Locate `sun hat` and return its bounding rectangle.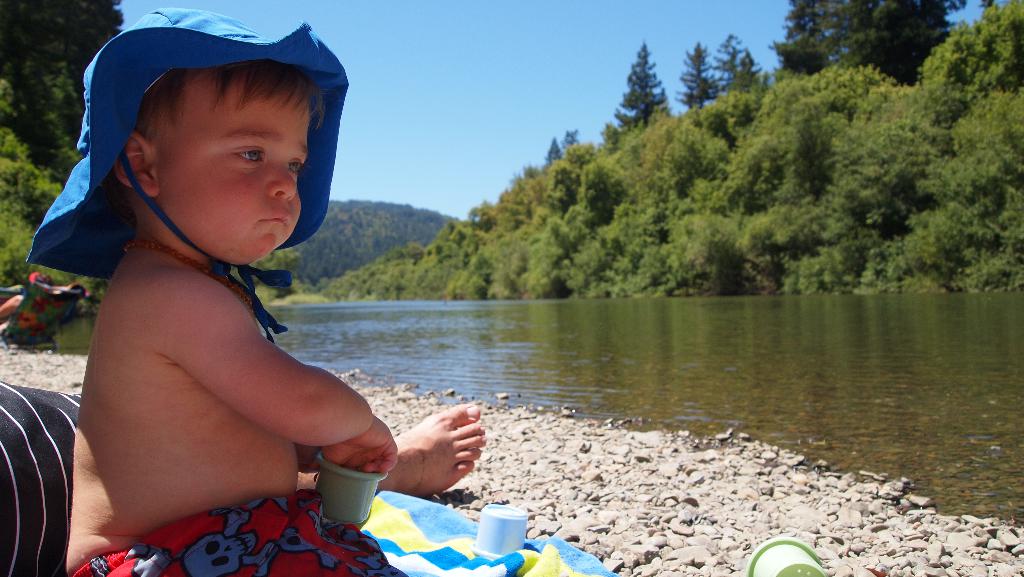
x1=22 y1=4 x2=355 y2=345.
